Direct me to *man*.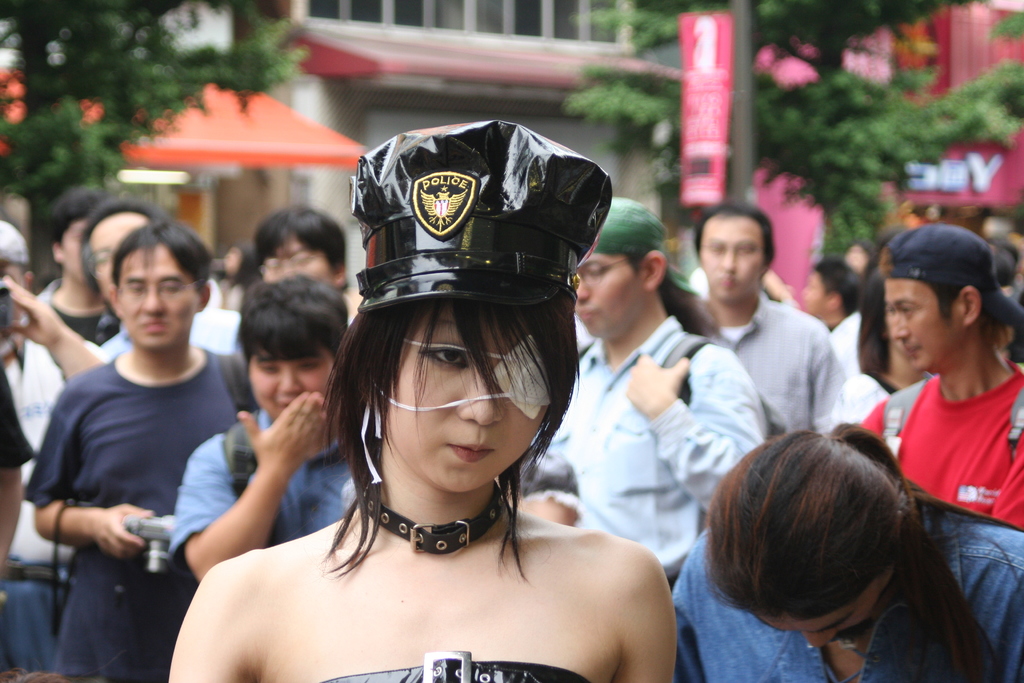
Direction: detection(700, 199, 849, 434).
